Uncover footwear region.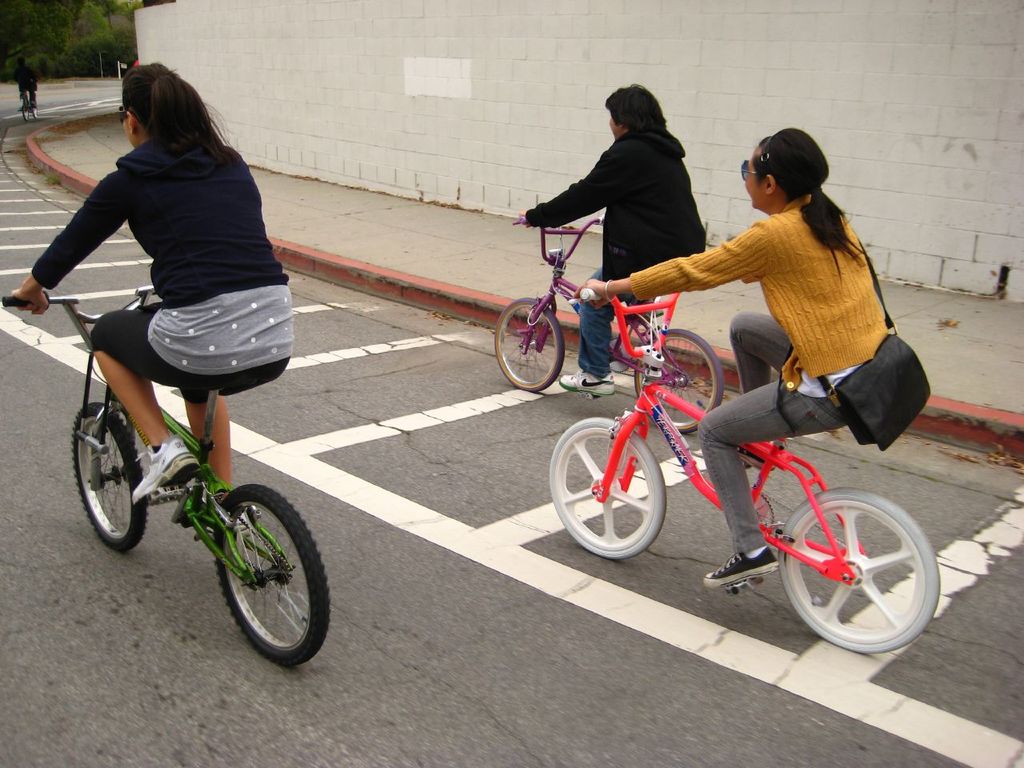
Uncovered: [561, 370, 616, 396].
